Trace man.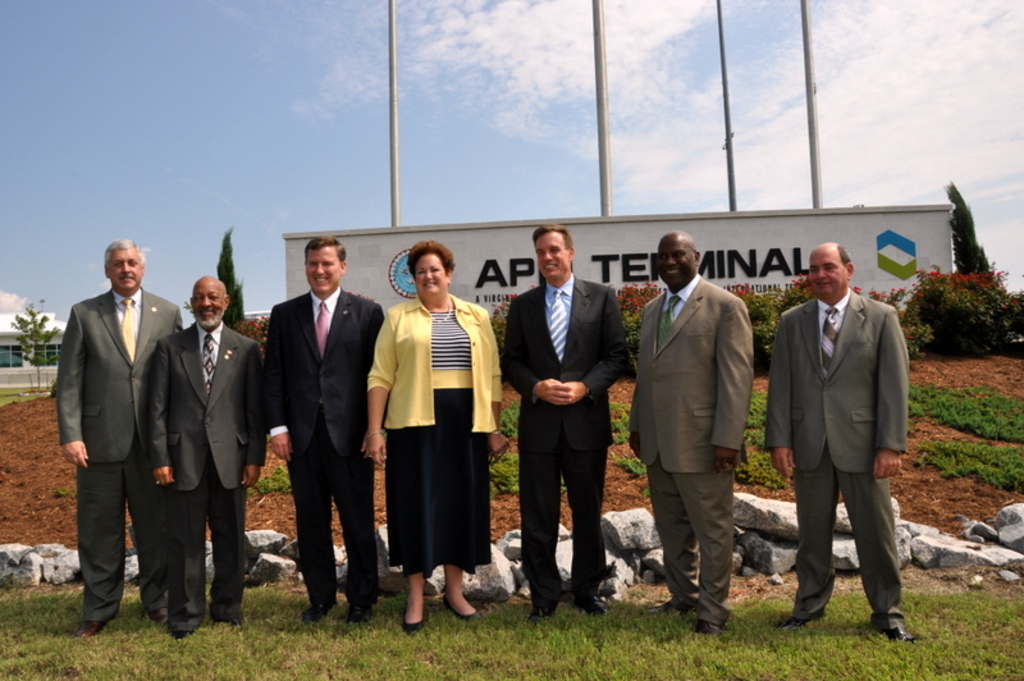
Traced to 143 275 266 644.
